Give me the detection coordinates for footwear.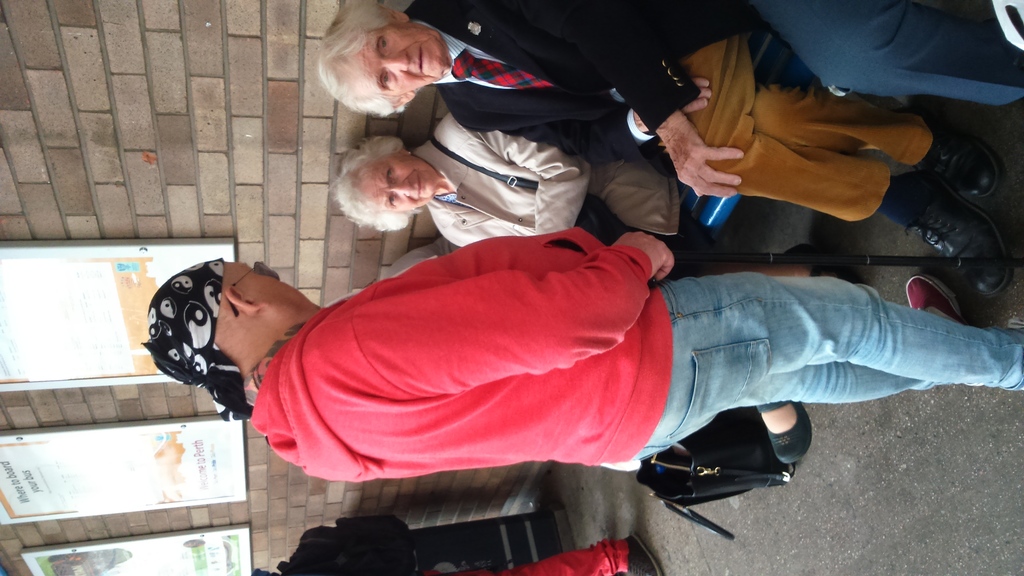
pyautogui.locateOnScreen(903, 167, 1013, 300).
